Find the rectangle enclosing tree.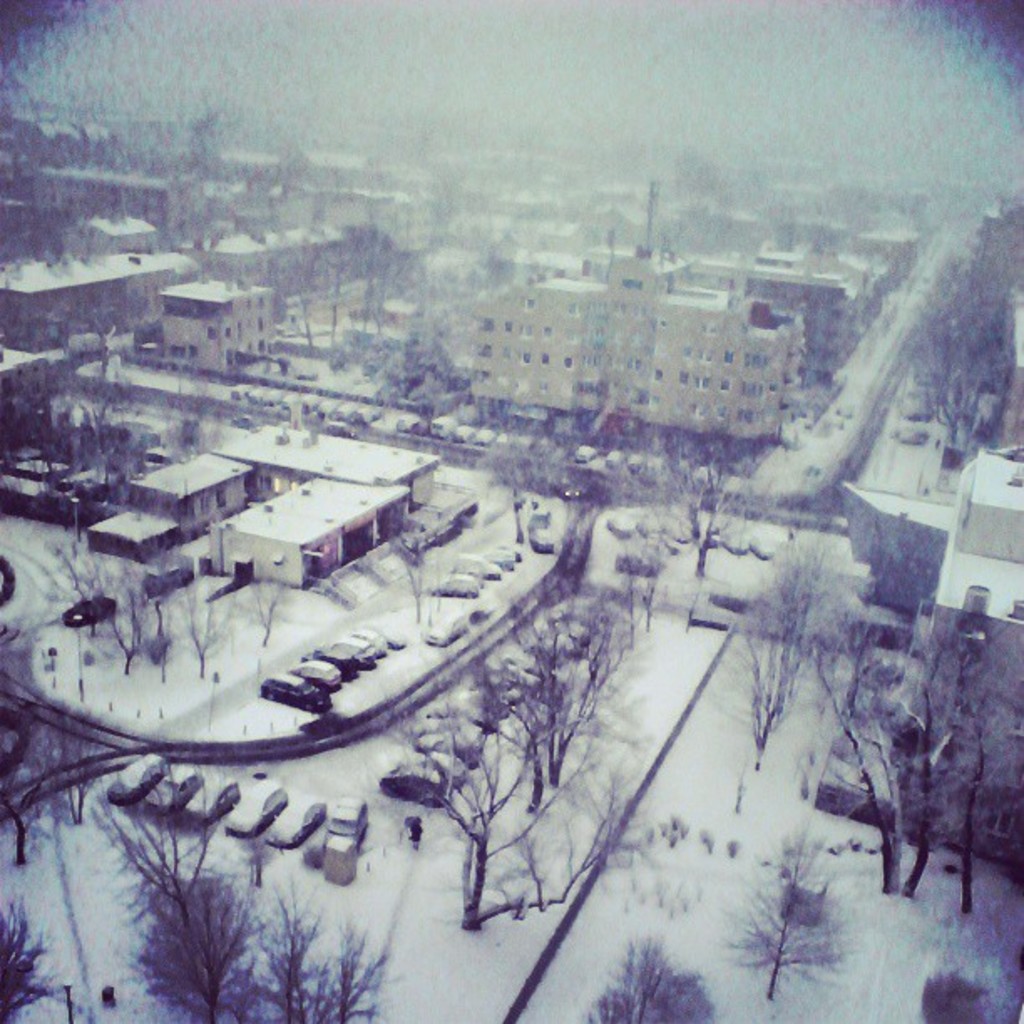
box(899, 646, 959, 897).
